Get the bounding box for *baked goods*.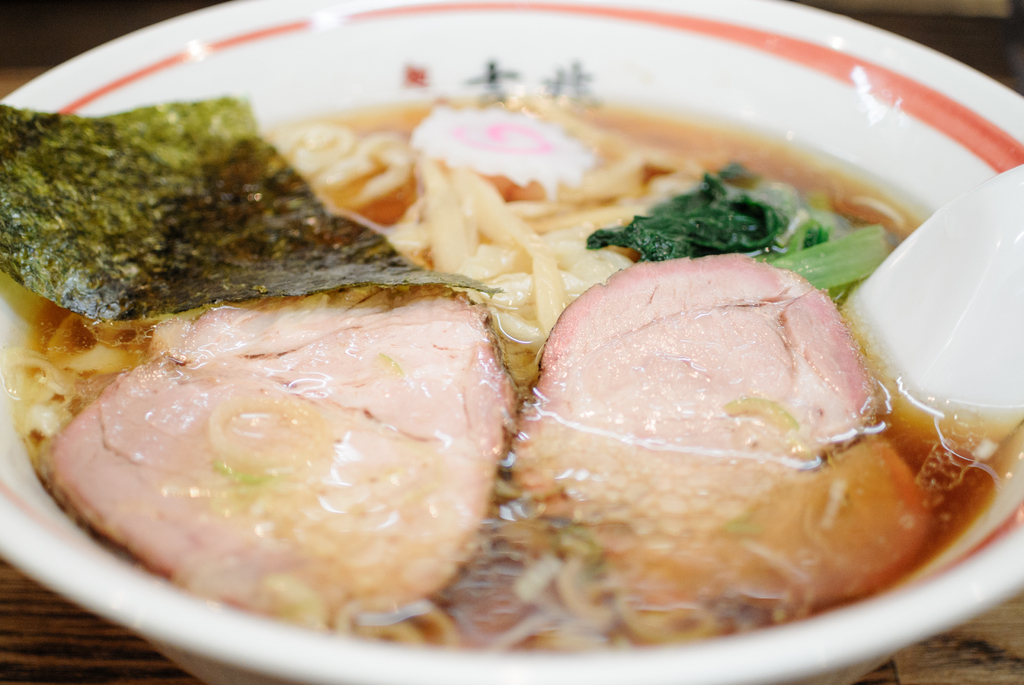
[x1=508, y1=255, x2=945, y2=623].
